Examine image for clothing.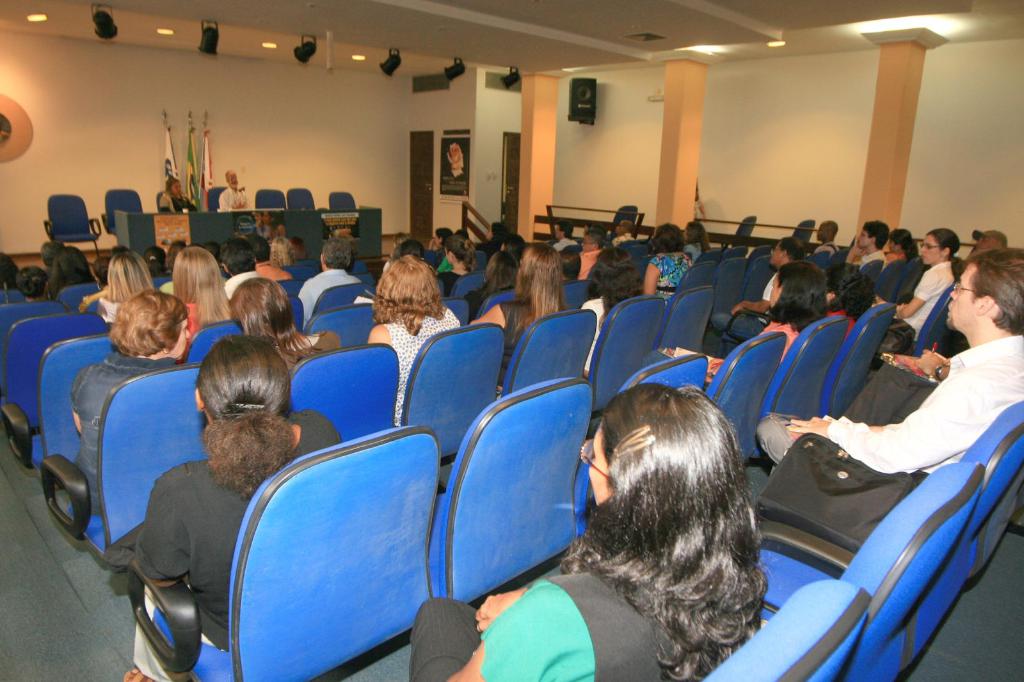
Examination result: detection(658, 246, 694, 312).
